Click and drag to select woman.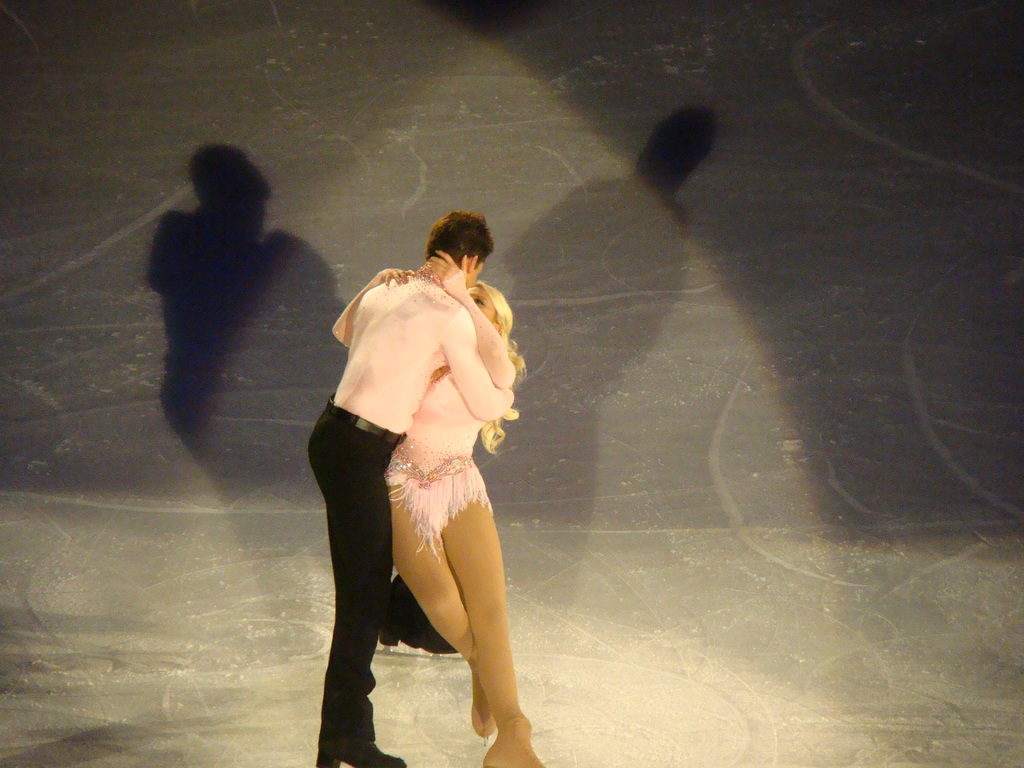
Selection: [left=294, top=195, right=552, bottom=754].
